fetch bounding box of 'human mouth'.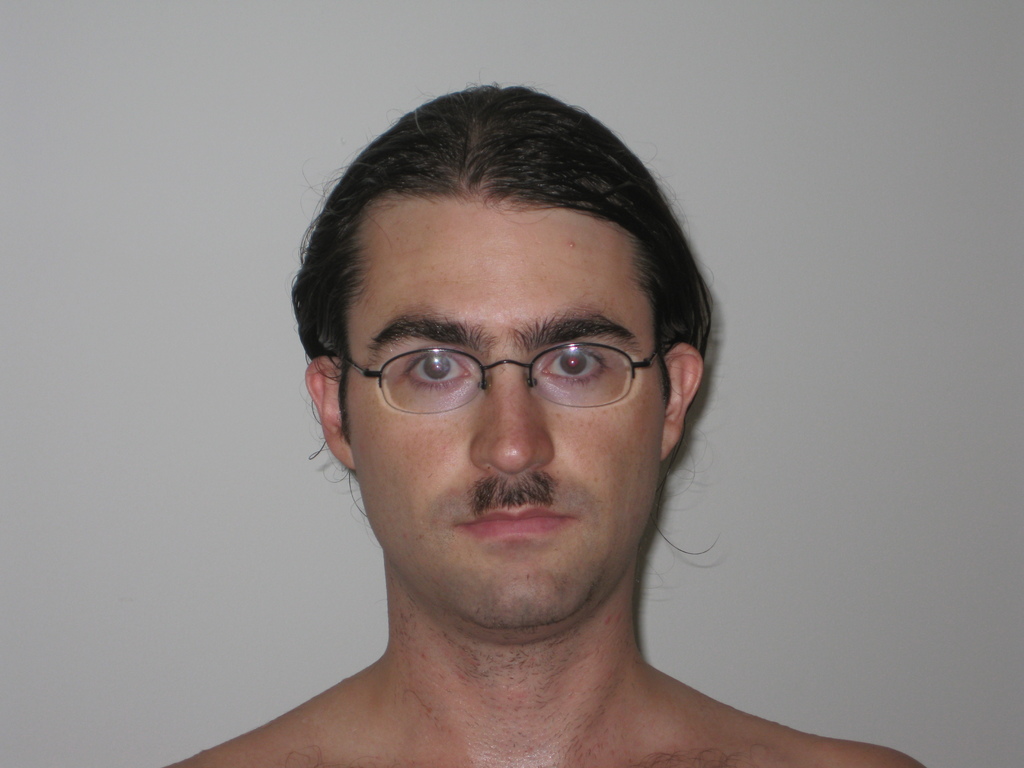
Bbox: Rect(463, 507, 567, 533).
